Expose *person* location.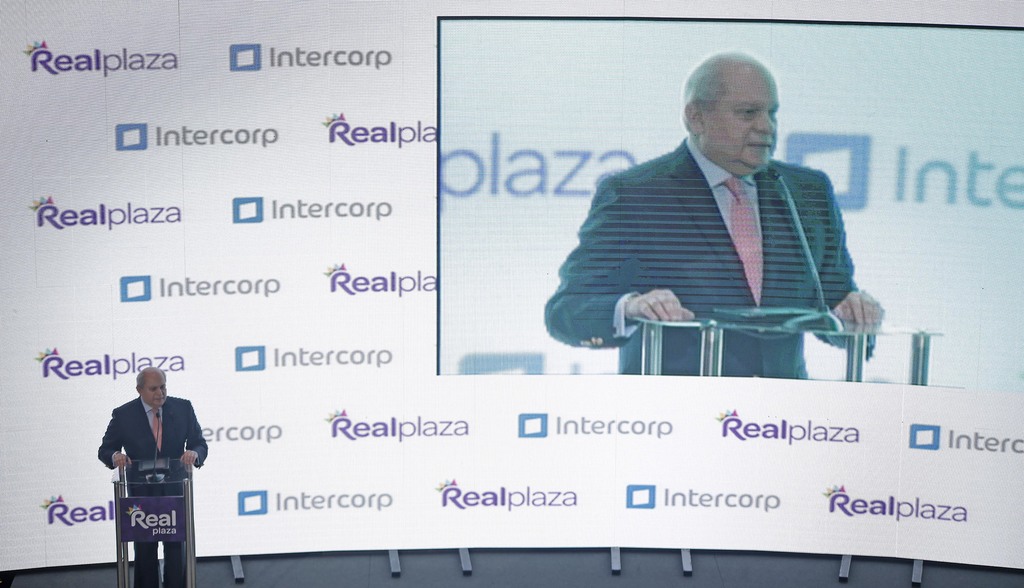
Exposed at region(99, 363, 191, 562).
